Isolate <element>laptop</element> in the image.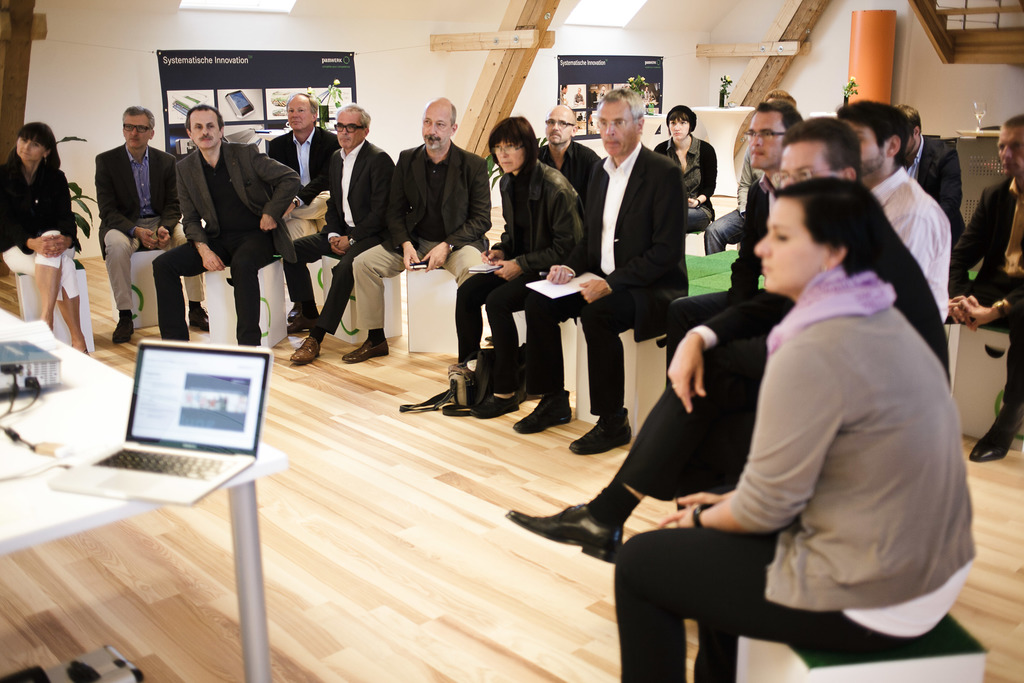
Isolated region: (left=103, top=324, right=278, bottom=507).
